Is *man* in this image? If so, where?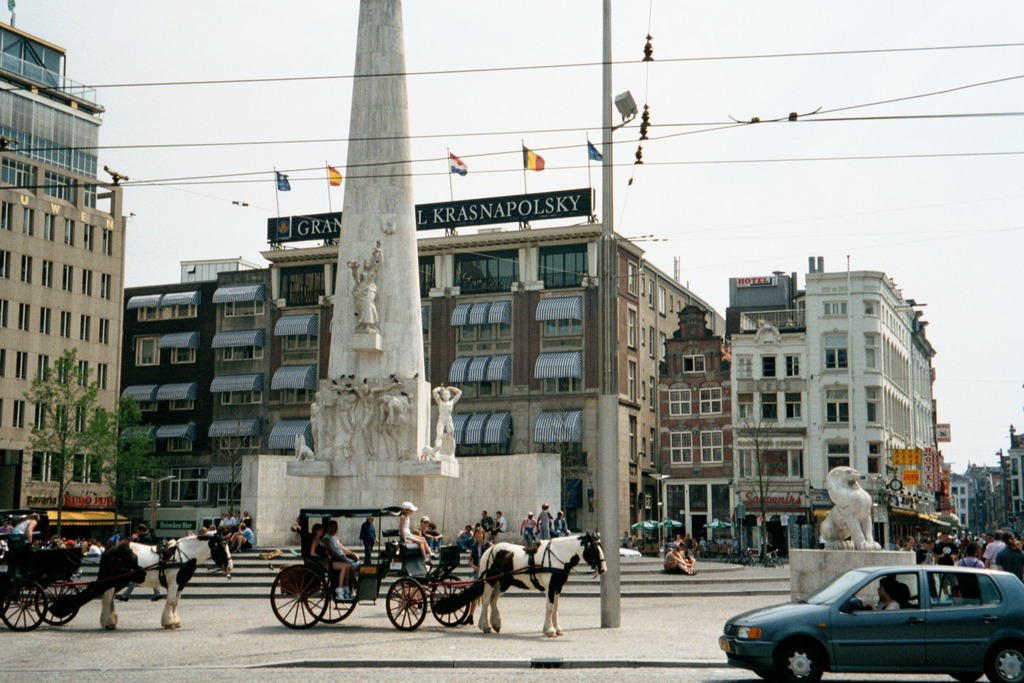
Yes, at pyautogui.locateOnScreen(954, 544, 985, 567).
